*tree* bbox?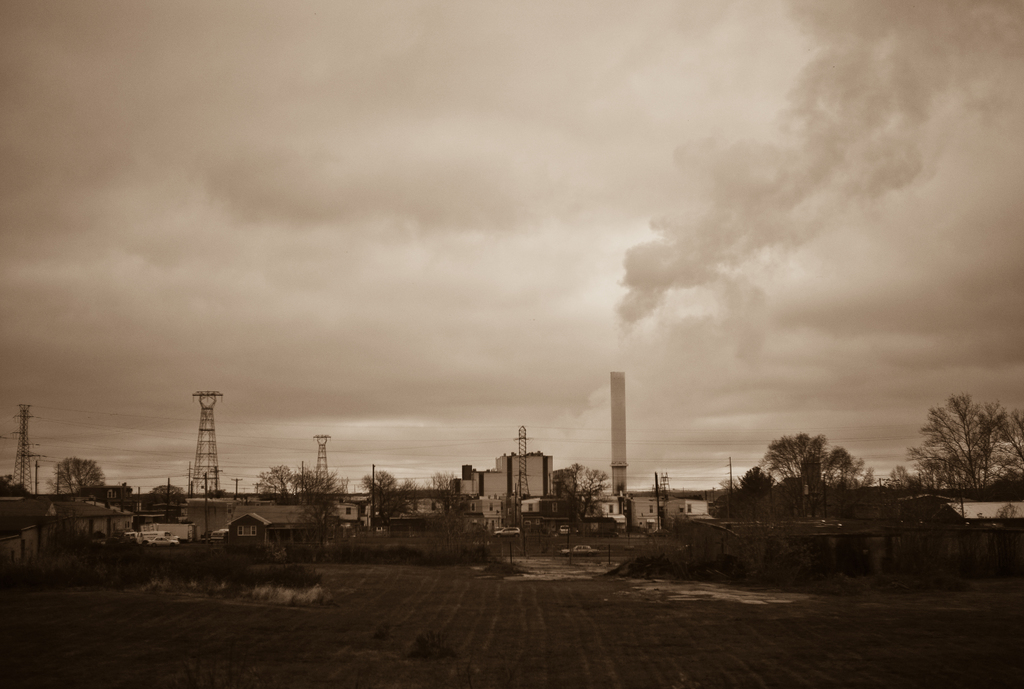
{"left": 557, "top": 464, "right": 612, "bottom": 533}
